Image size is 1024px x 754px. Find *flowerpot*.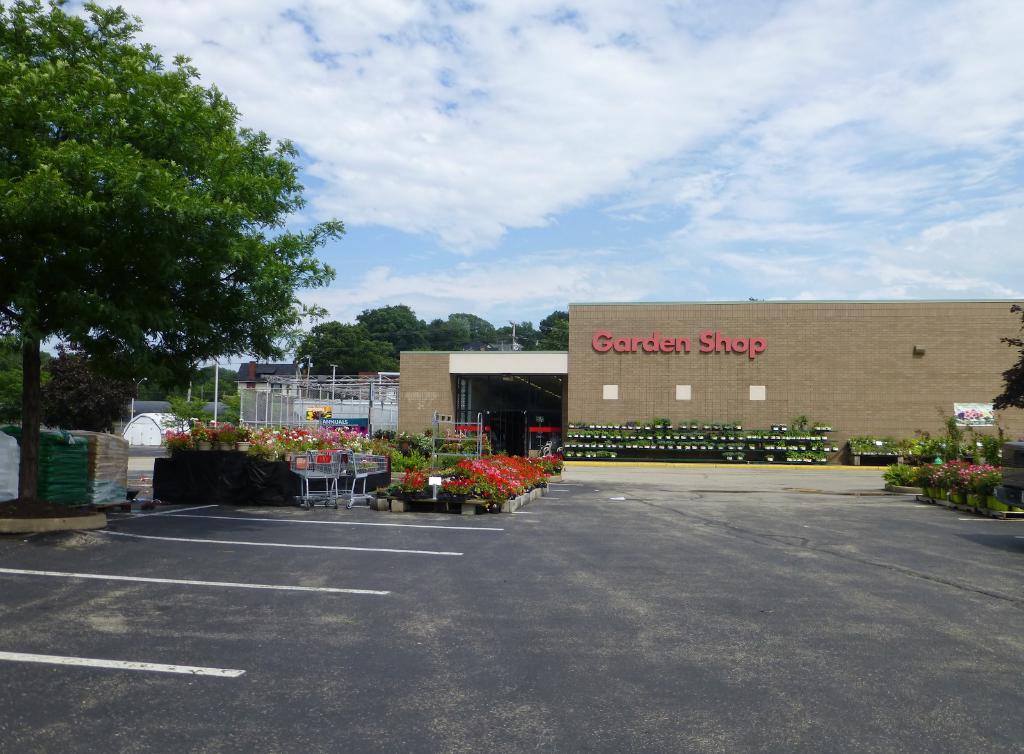
[771,426,779,433].
